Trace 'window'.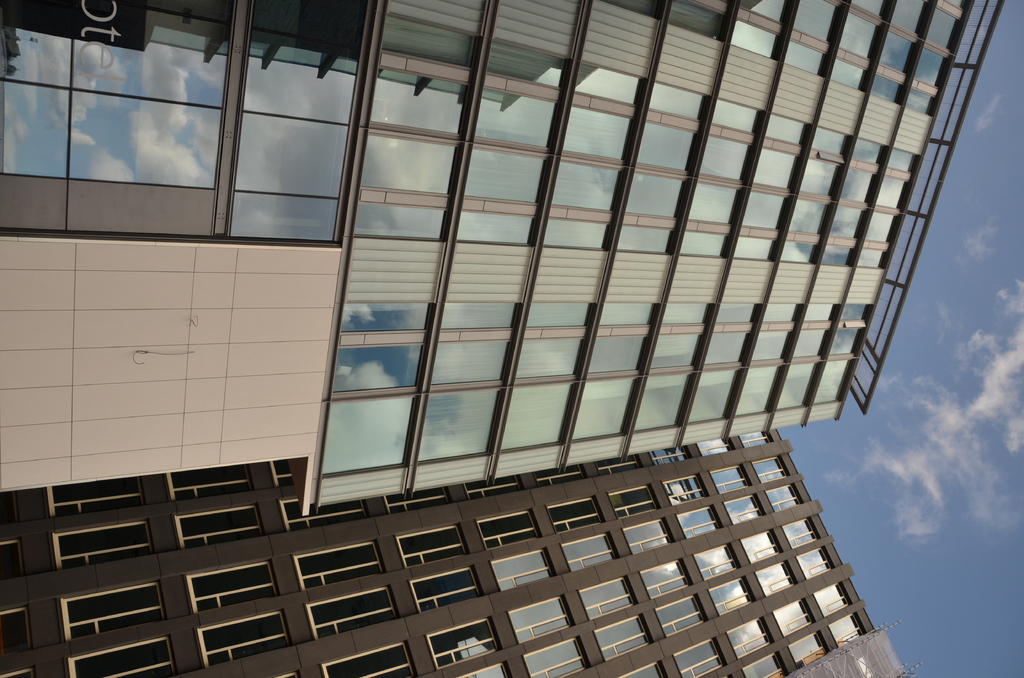
Traced to locate(781, 517, 812, 548).
